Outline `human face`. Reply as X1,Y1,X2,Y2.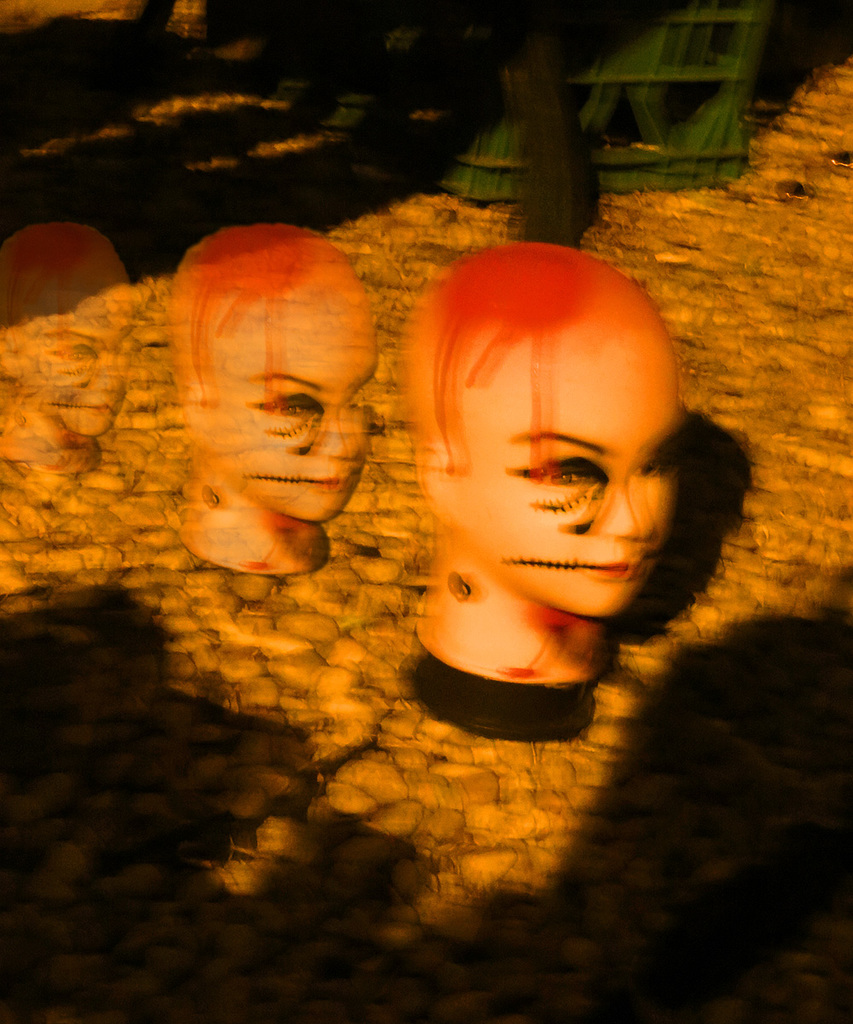
233,336,376,514.
